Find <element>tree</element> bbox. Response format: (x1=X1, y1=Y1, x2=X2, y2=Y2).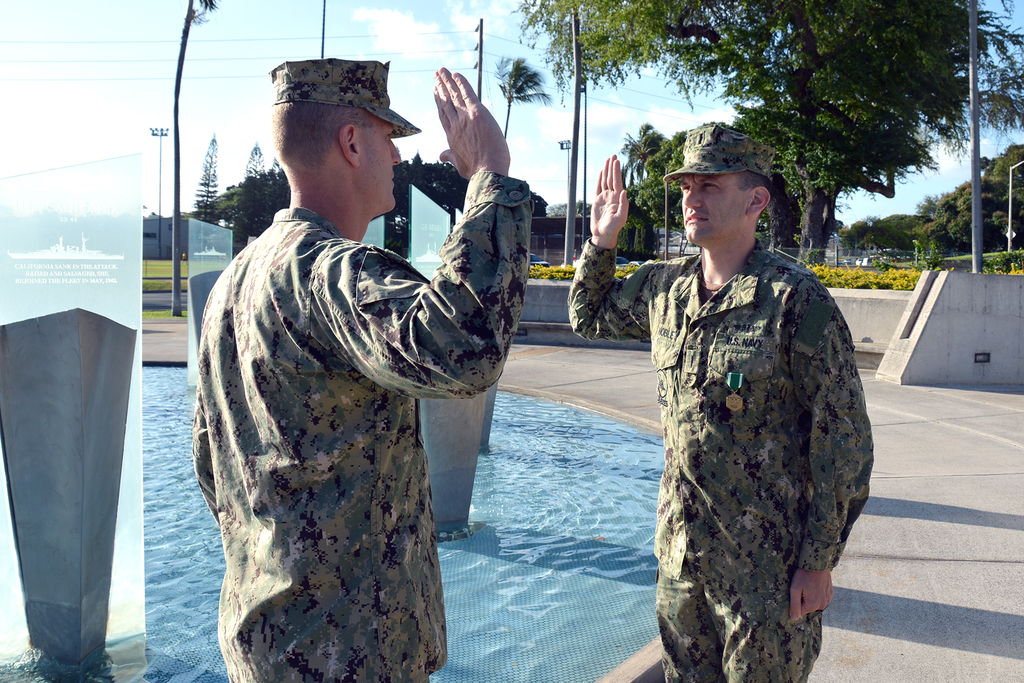
(x1=489, y1=52, x2=552, y2=136).
